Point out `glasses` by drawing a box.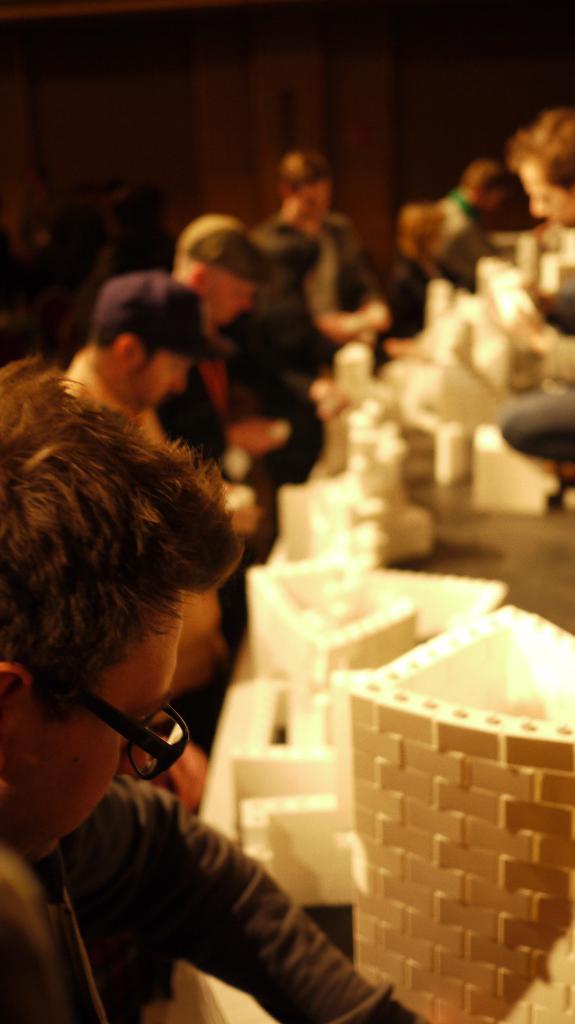
rect(32, 669, 189, 797).
